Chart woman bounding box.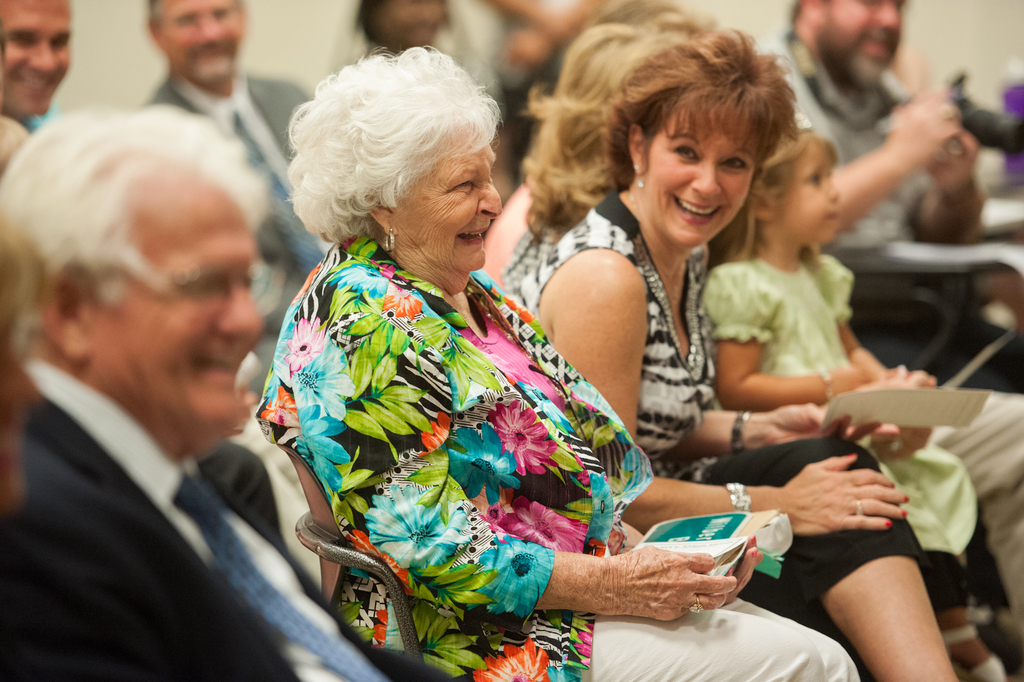
Charted: bbox(511, 27, 964, 681).
